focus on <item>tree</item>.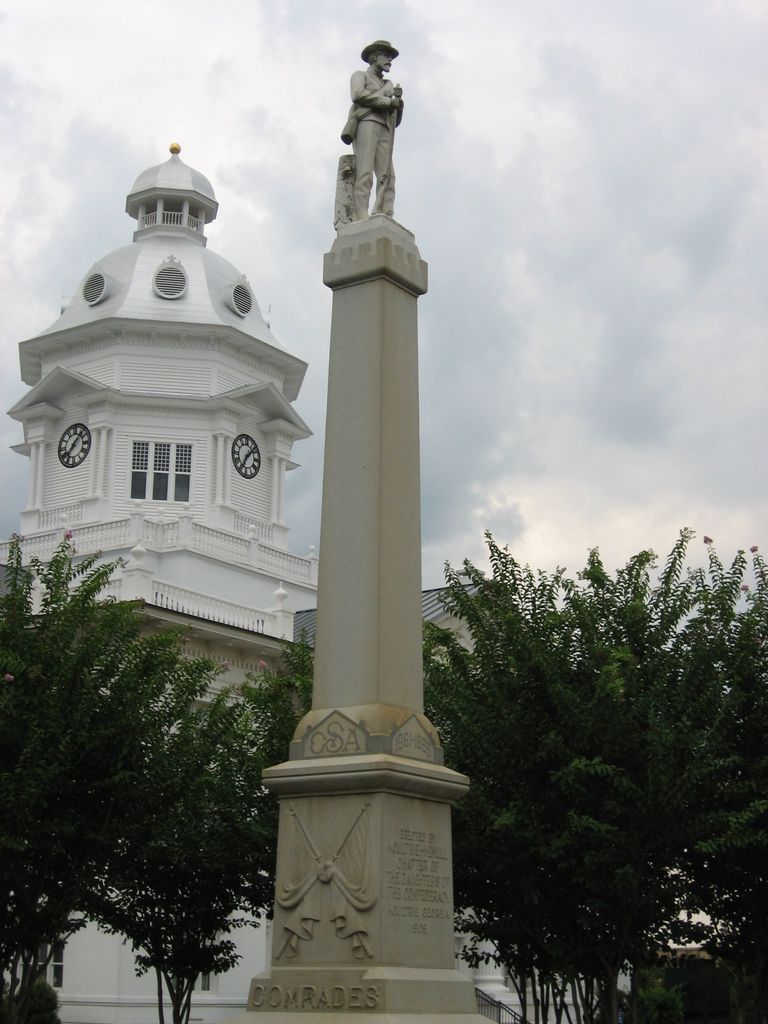
Focused at 0/518/317/1023.
